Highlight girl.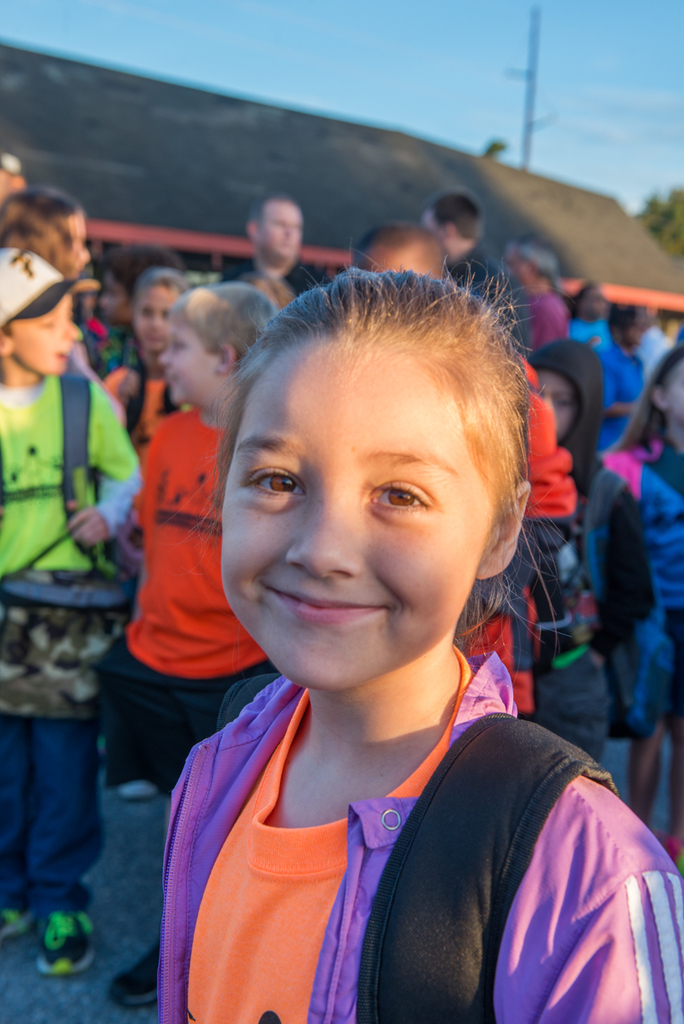
Highlighted region: locate(583, 317, 683, 843).
